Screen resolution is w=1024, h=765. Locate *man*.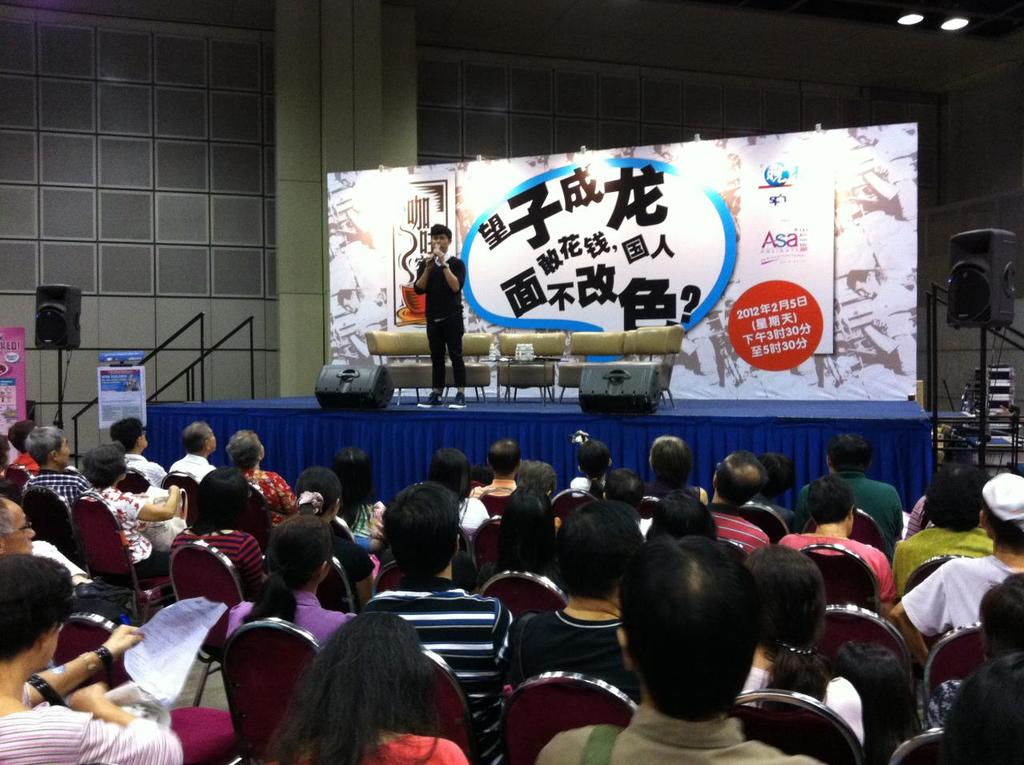
[left=888, top=470, right=1023, bottom=666].
